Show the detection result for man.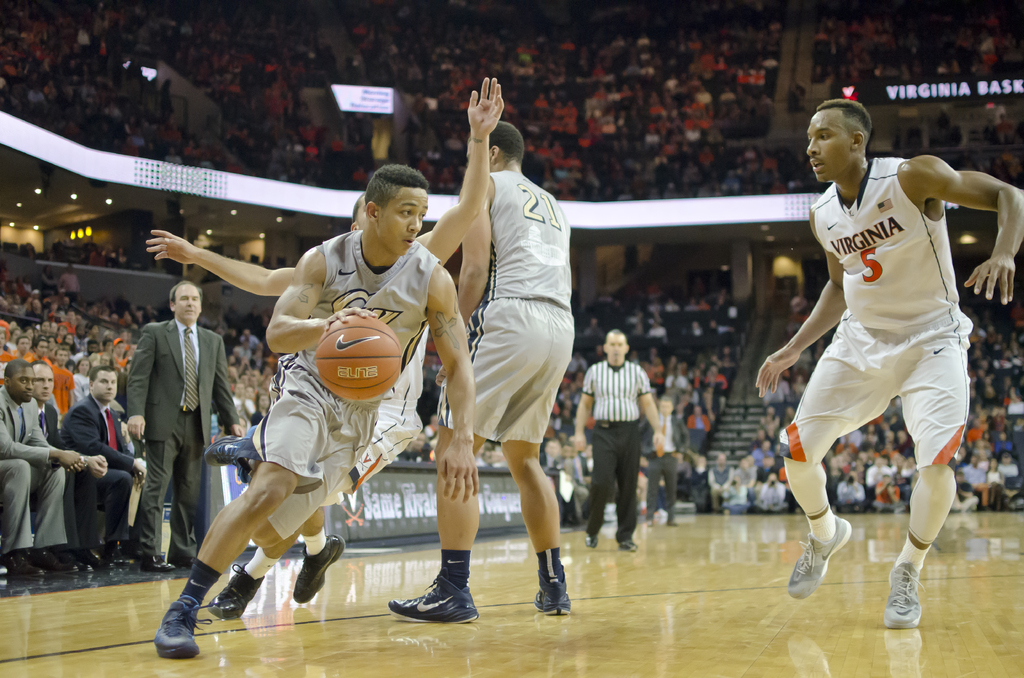
<region>116, 279, 227, 573</region>.
